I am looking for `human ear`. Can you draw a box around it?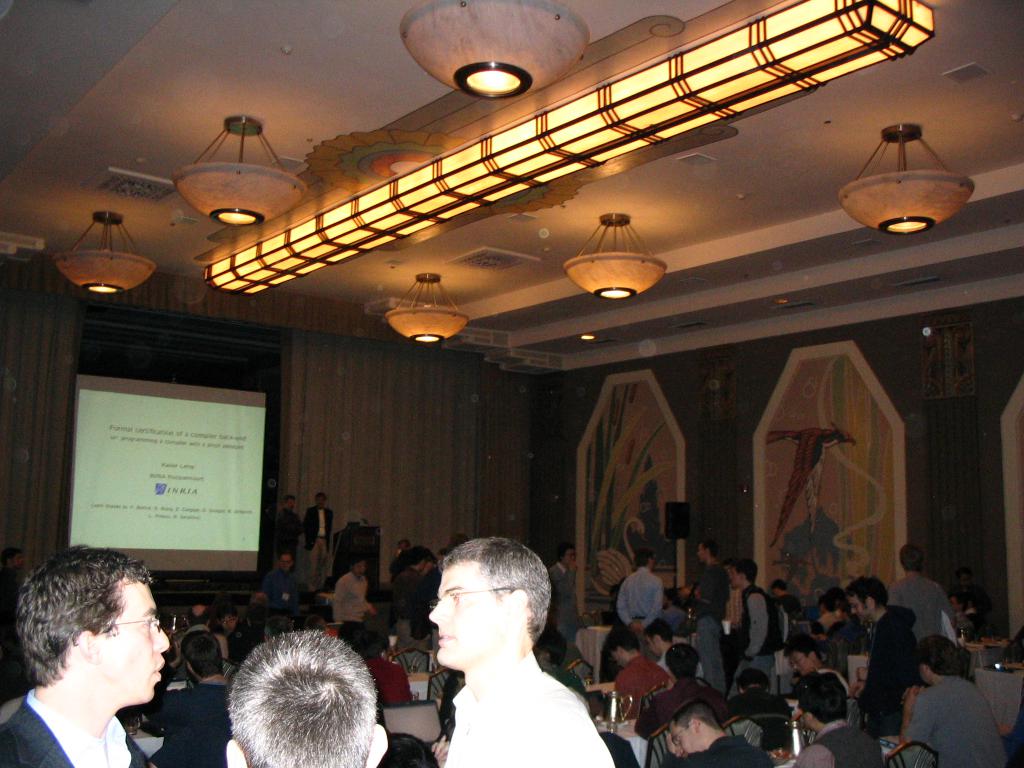
Sure, the bounding box is box(652, 632, 657, 643).
